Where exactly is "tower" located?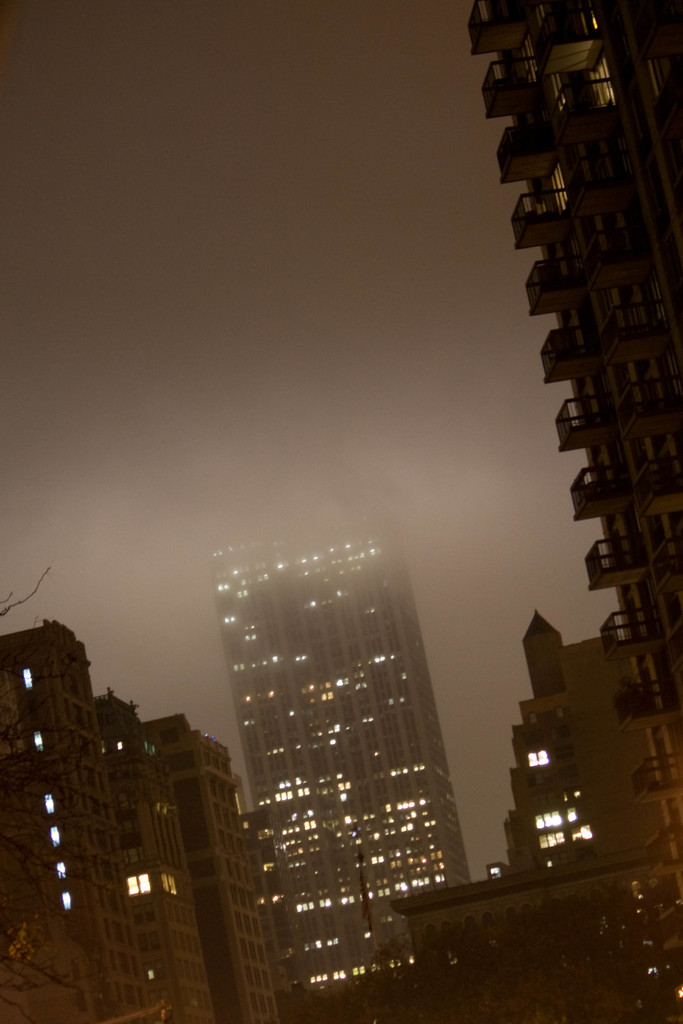
Its bounding box is detection(504, 610, 659, 877).
